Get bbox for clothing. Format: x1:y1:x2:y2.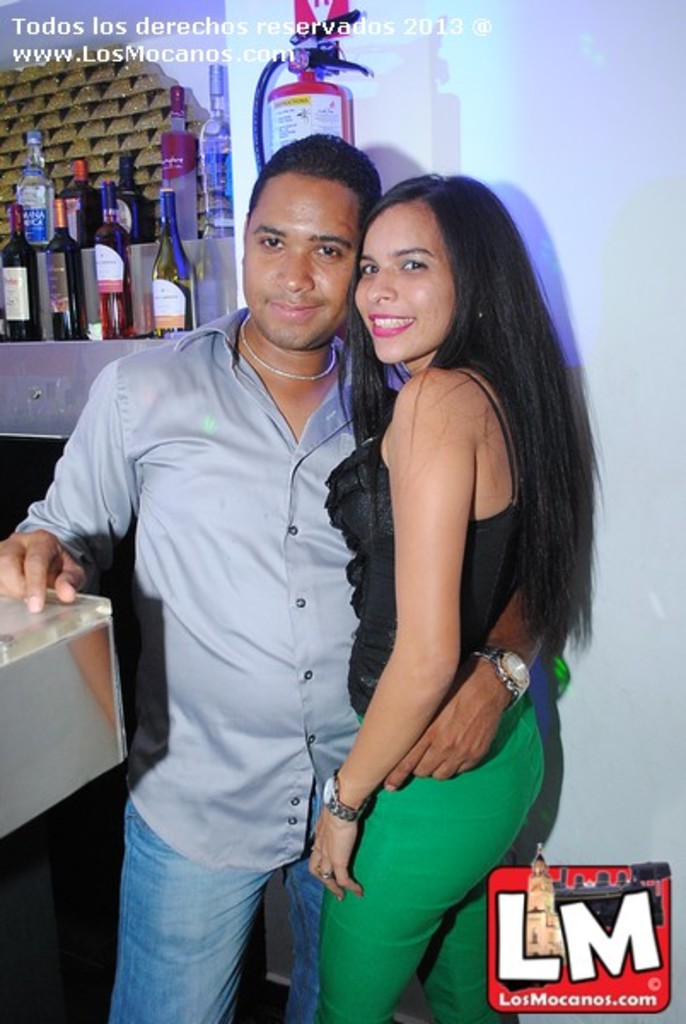
326:377:541:1022.
